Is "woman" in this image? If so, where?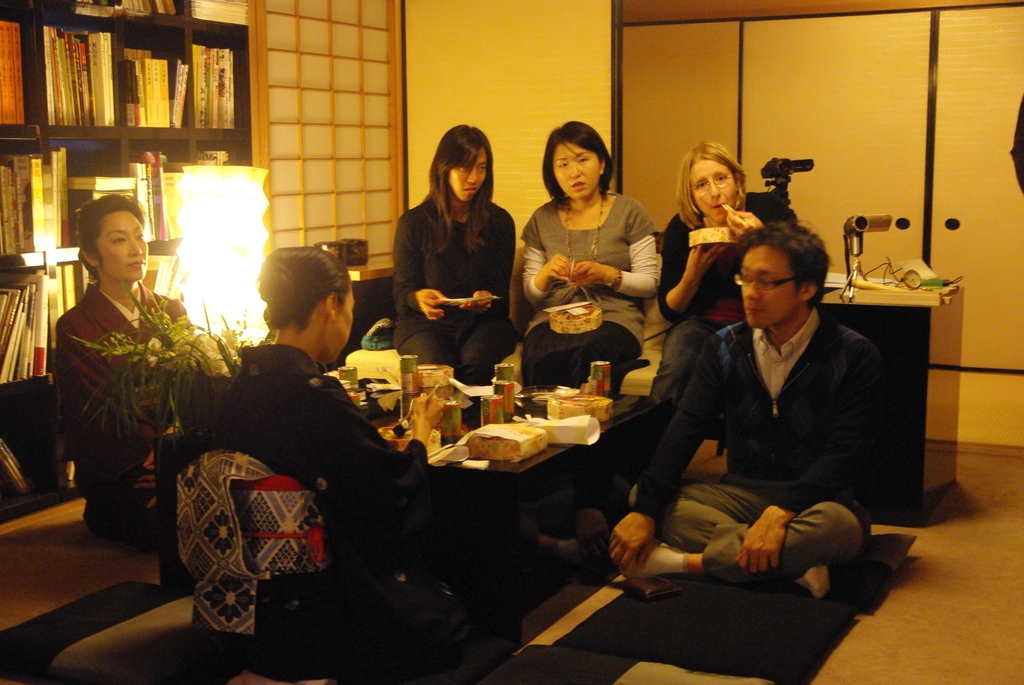
Yes, at <box>639,136,807,482</box>.
